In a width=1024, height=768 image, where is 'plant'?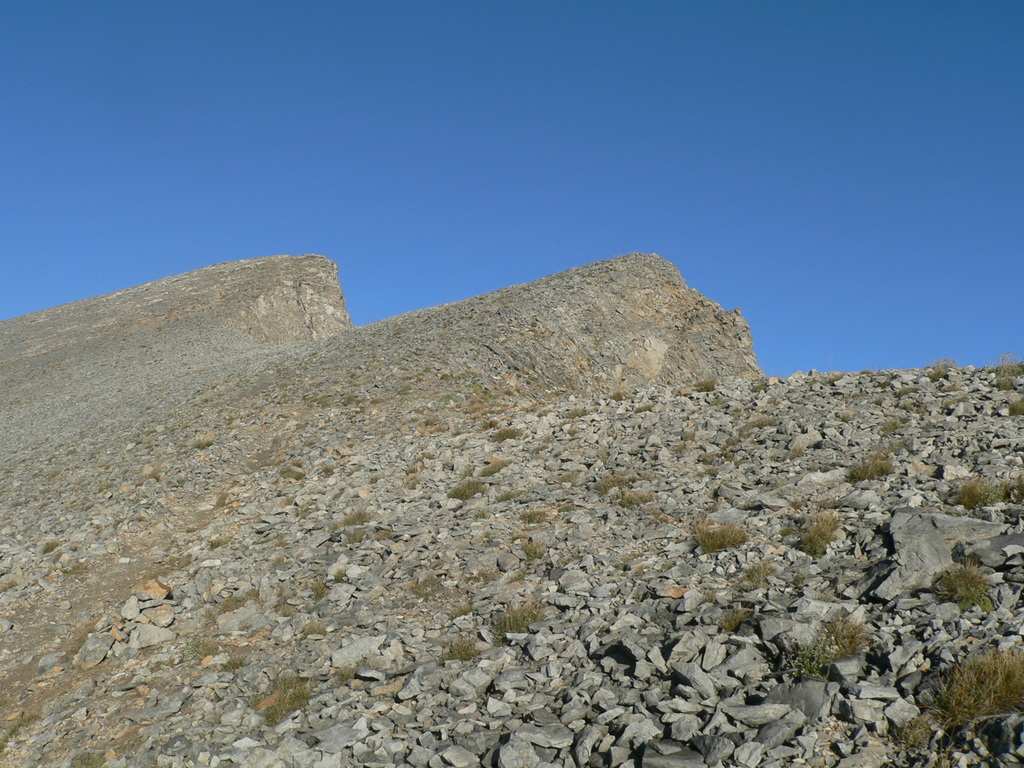
bbox(433, 631, 489, 664).
